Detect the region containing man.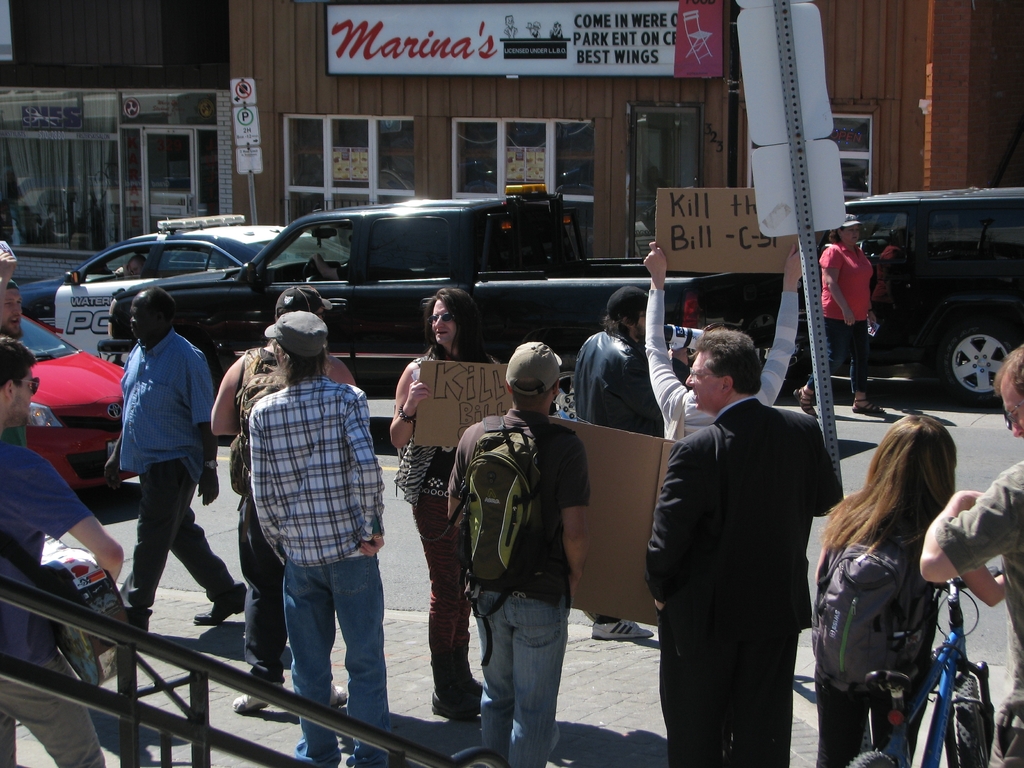
(x1=572, y1=284, x2=662, y2=640).
